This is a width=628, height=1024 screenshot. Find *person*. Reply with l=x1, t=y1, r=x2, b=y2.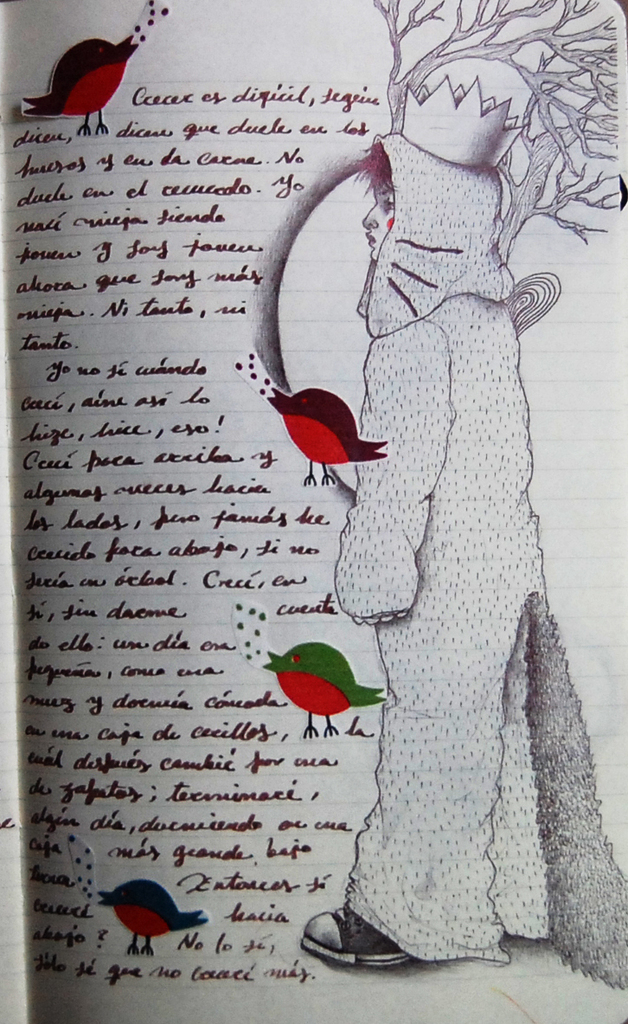
l=302, t=136, r=627, b=975.
